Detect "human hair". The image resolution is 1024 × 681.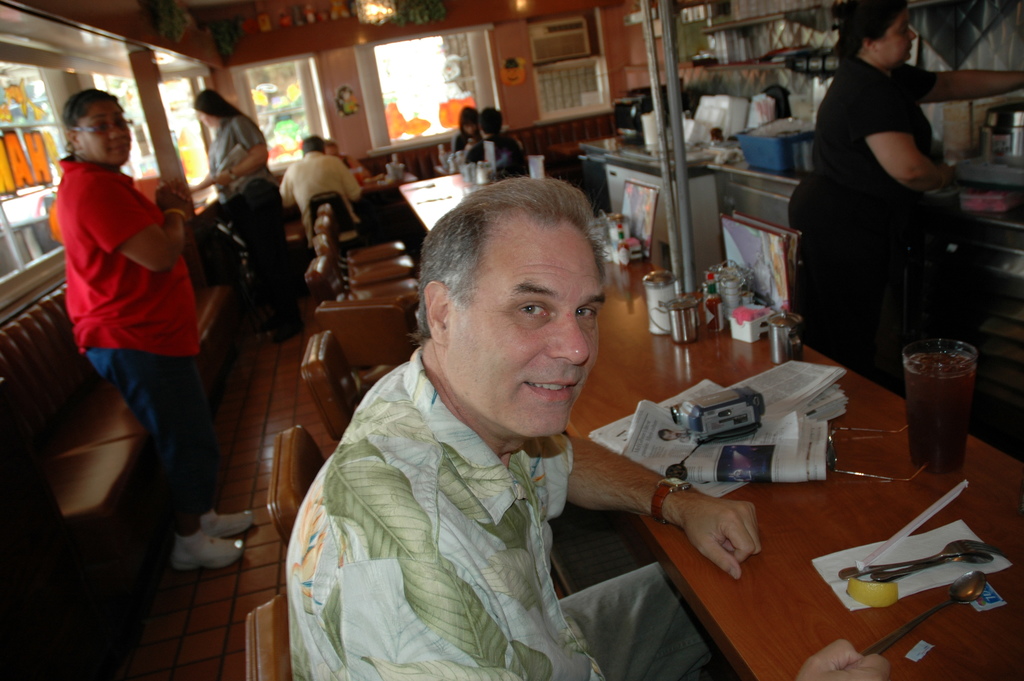
x1=431, y1=178, x2=609, y2=359.
